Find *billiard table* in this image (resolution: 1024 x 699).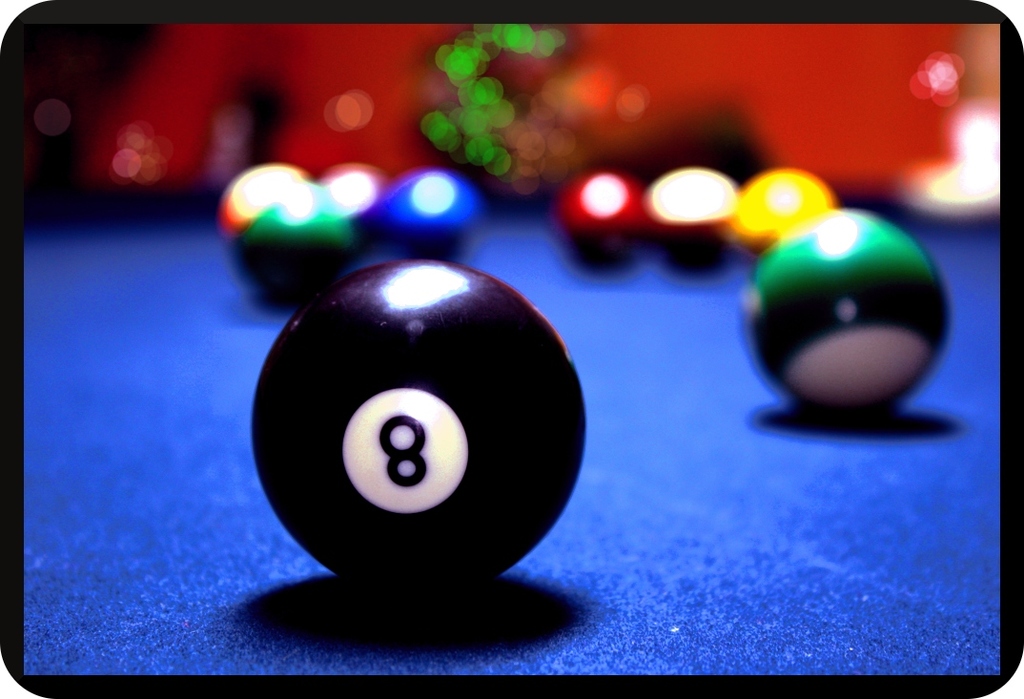
(left=26, top=184, right=1003, bottom=674).
